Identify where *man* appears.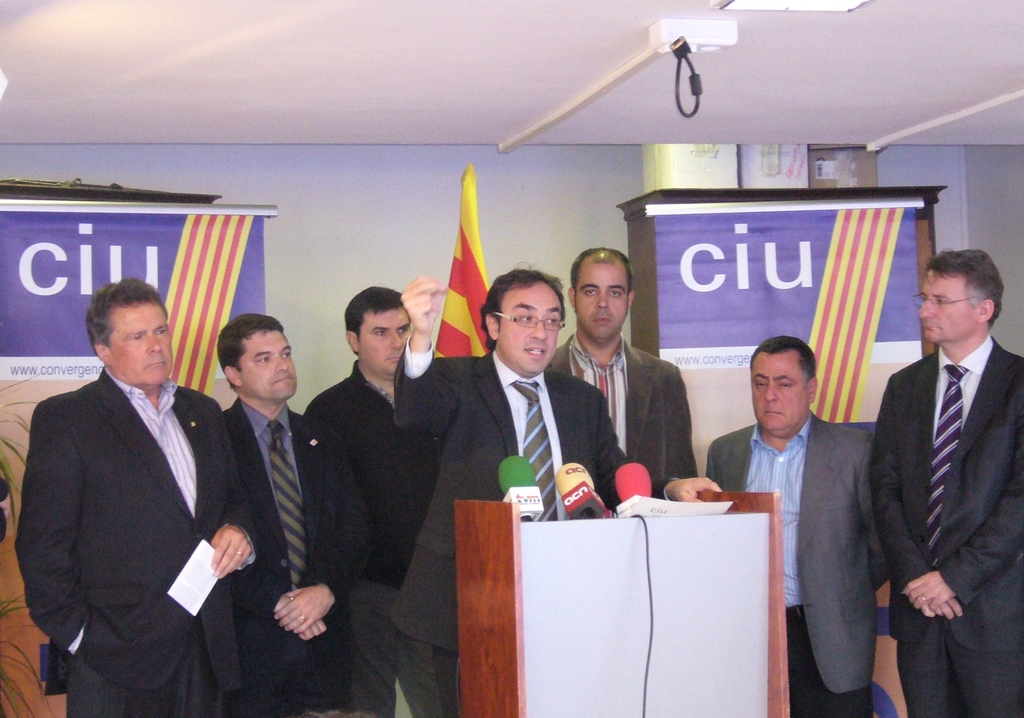
Appears at crop(872, 251, 1023, 714).
